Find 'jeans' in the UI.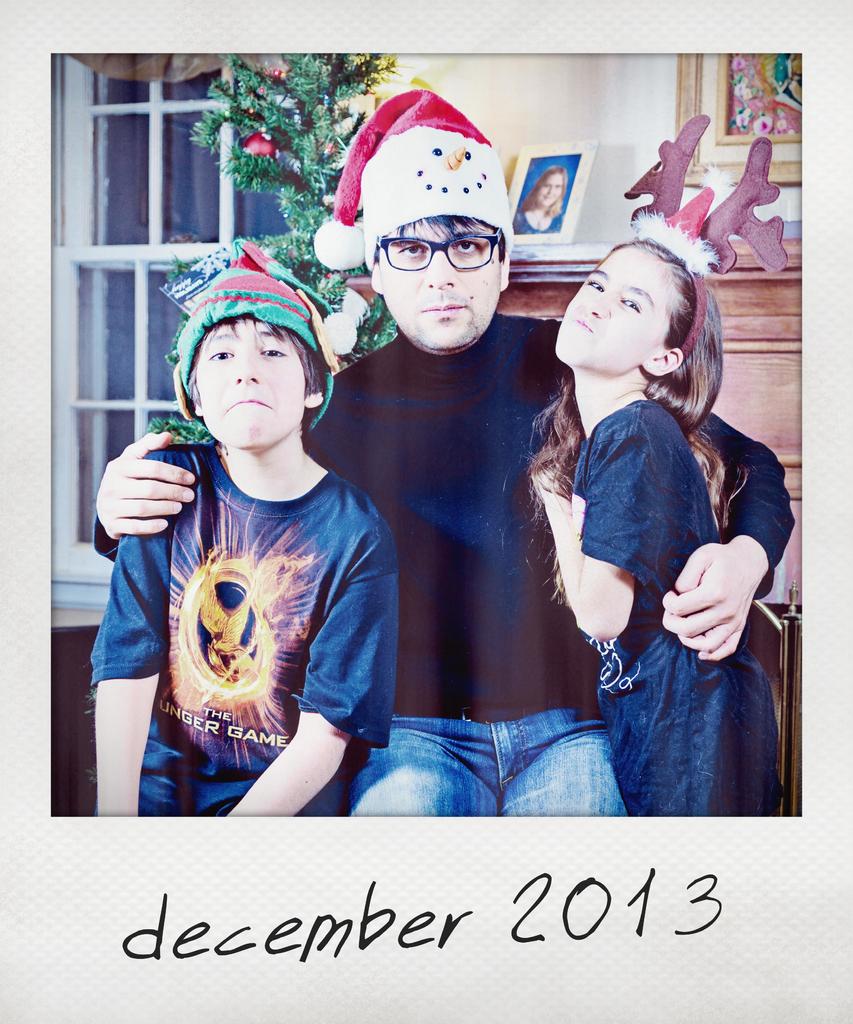
UI element at 355, 686, 642, 824.
